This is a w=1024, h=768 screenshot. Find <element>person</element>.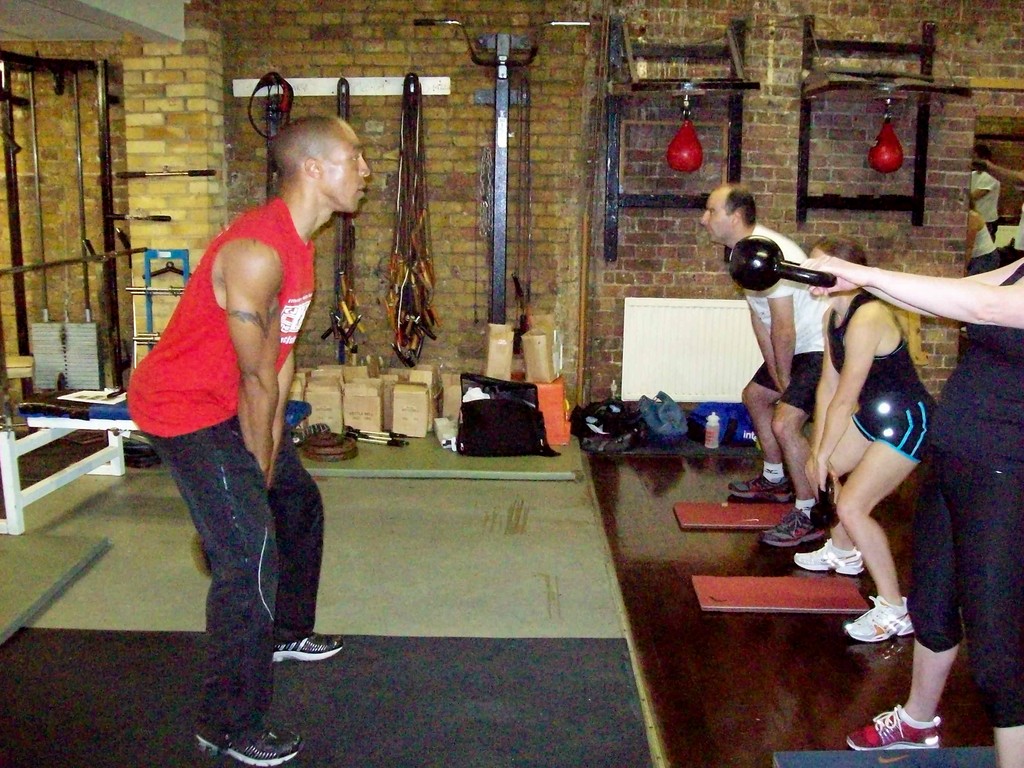
Bounding box: [x1=964, y1=204, x2=1000, y2=262].
